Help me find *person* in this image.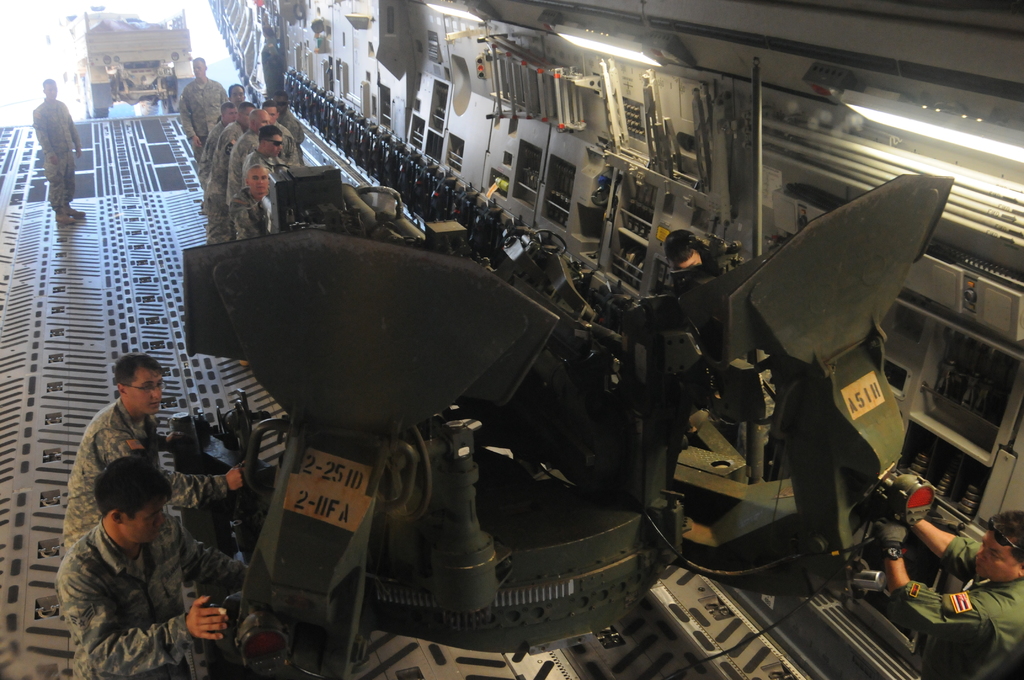
Found it: locate(224, 109, 270, 201).
